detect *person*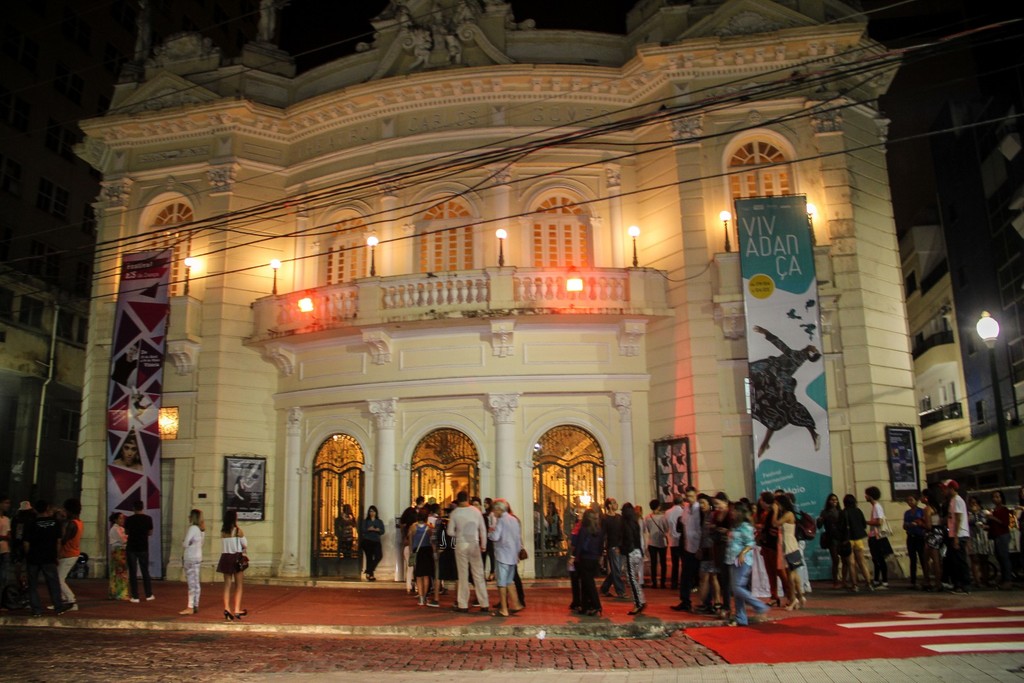
621,501,644,613
